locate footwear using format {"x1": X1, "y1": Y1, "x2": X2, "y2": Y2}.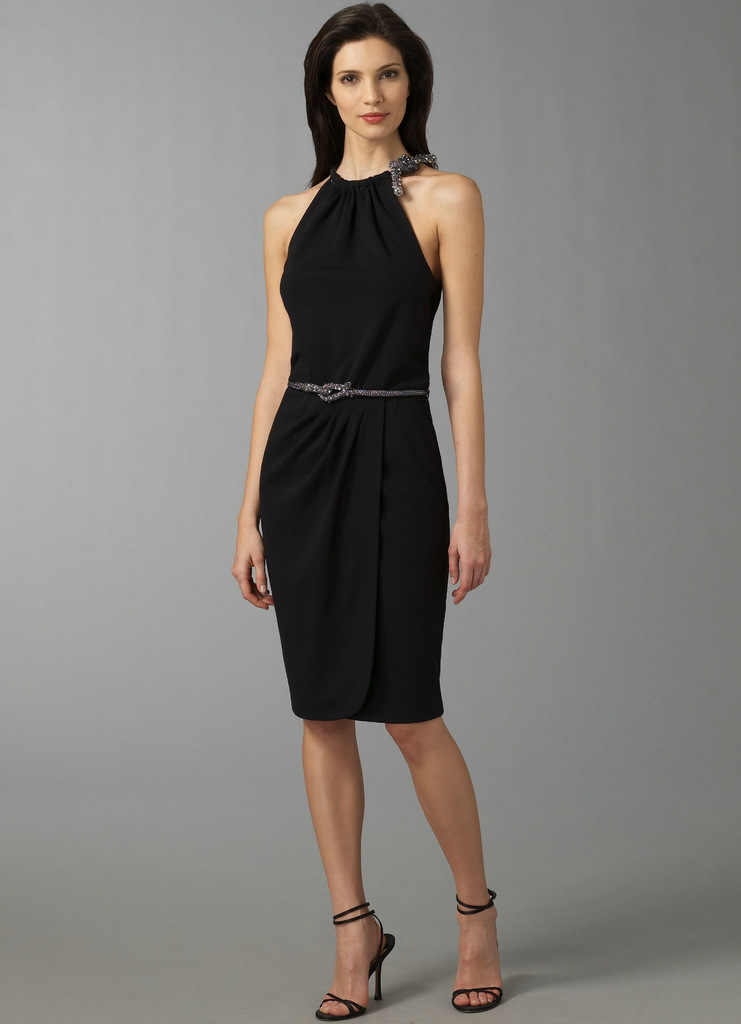
{"x1": 450, "y1": 893, "x2": 496, "y2": 1008}.
